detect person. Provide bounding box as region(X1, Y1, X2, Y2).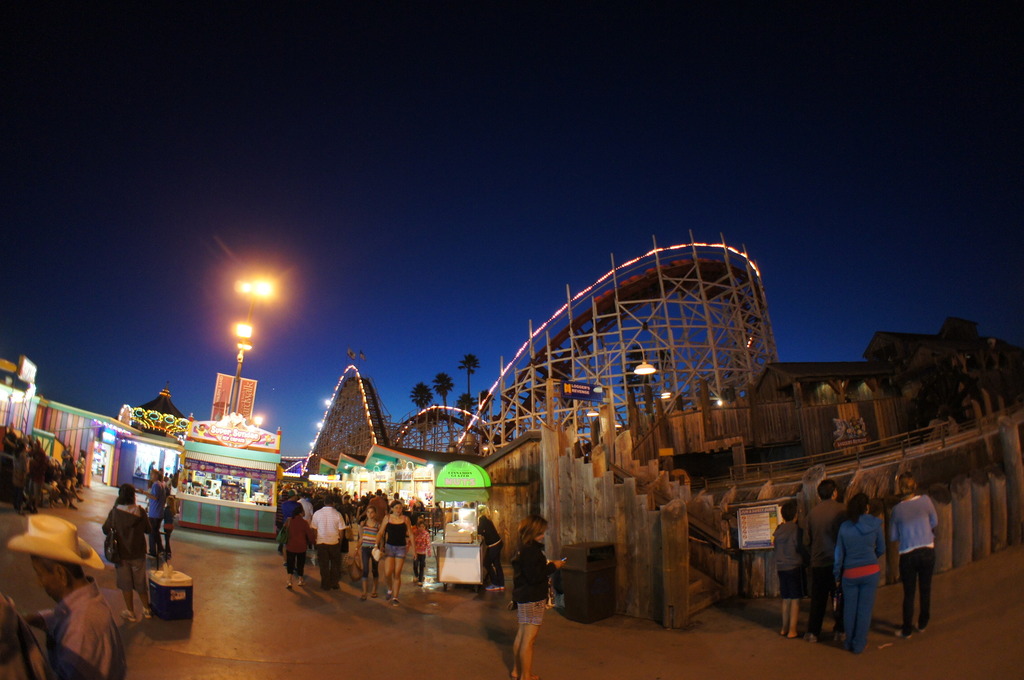
region(7, 513, 129, 679).
